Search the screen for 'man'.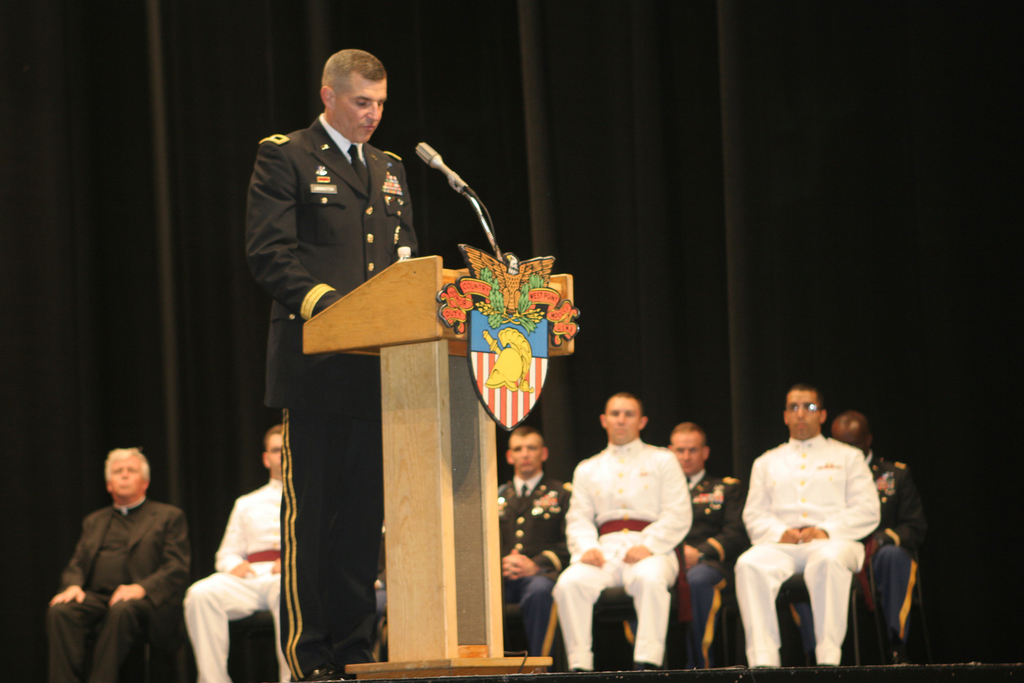
Found at [x1=733, y1=384, x2=884, y2=666].
